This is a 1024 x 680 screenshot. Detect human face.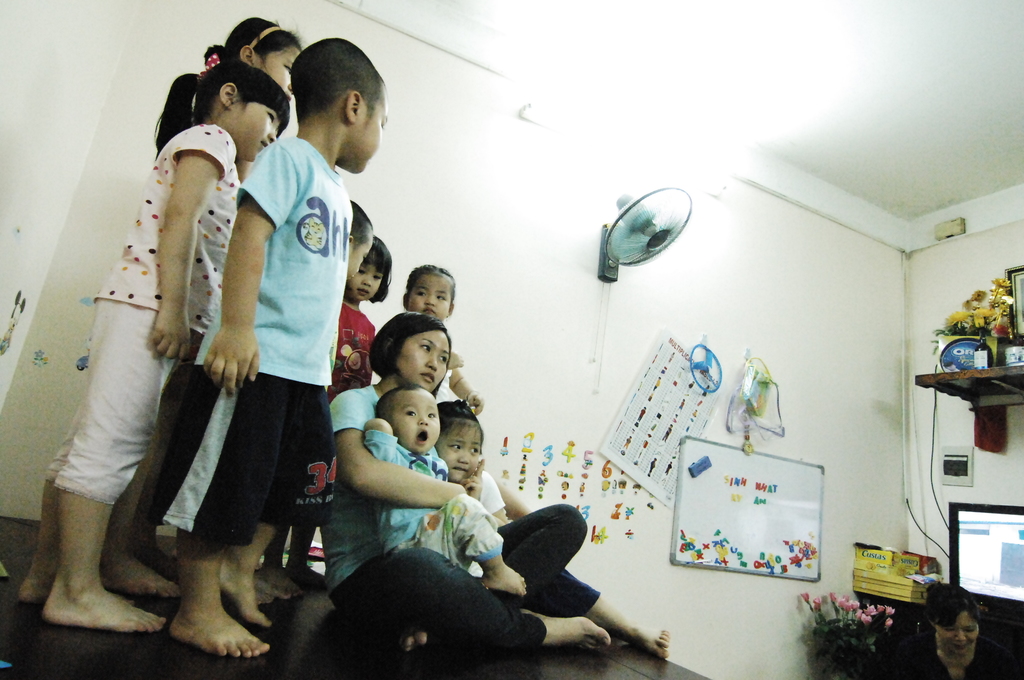
locate(264, 42, 305, 94).
